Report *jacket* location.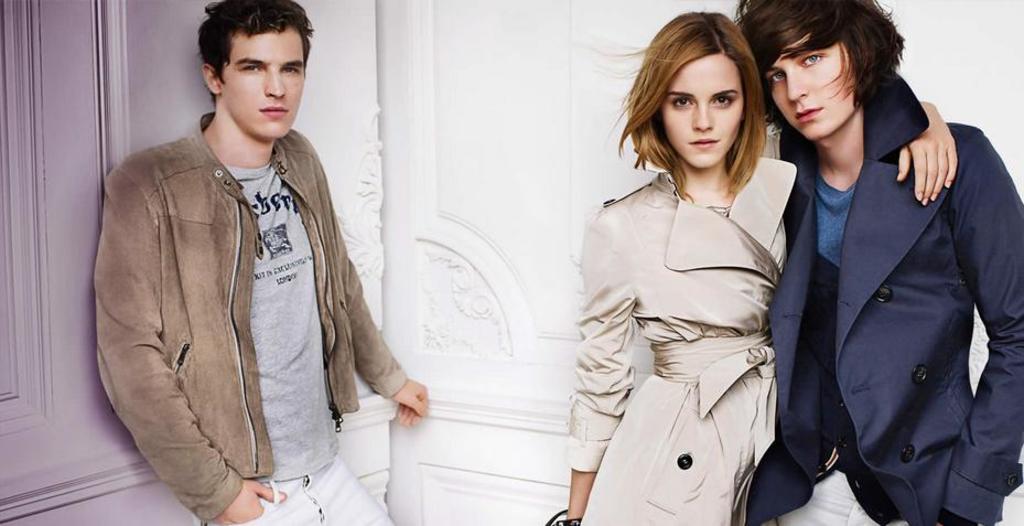
Report: detection(759, 63, 1012, 494).
